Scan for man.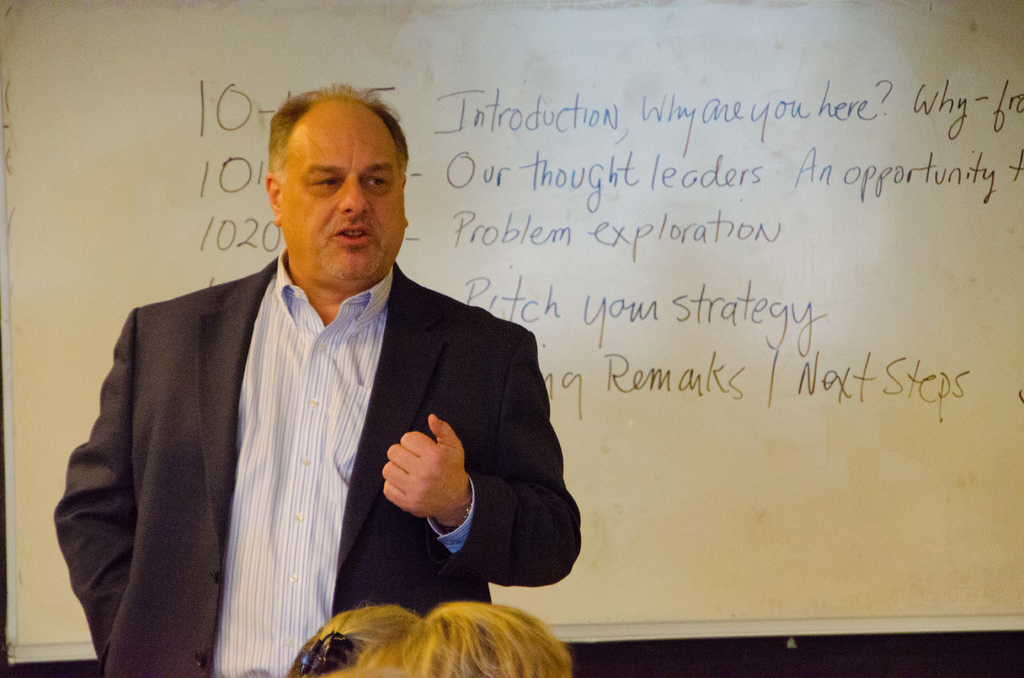
Scan result: bbox=[56, 100, 580, 668].
